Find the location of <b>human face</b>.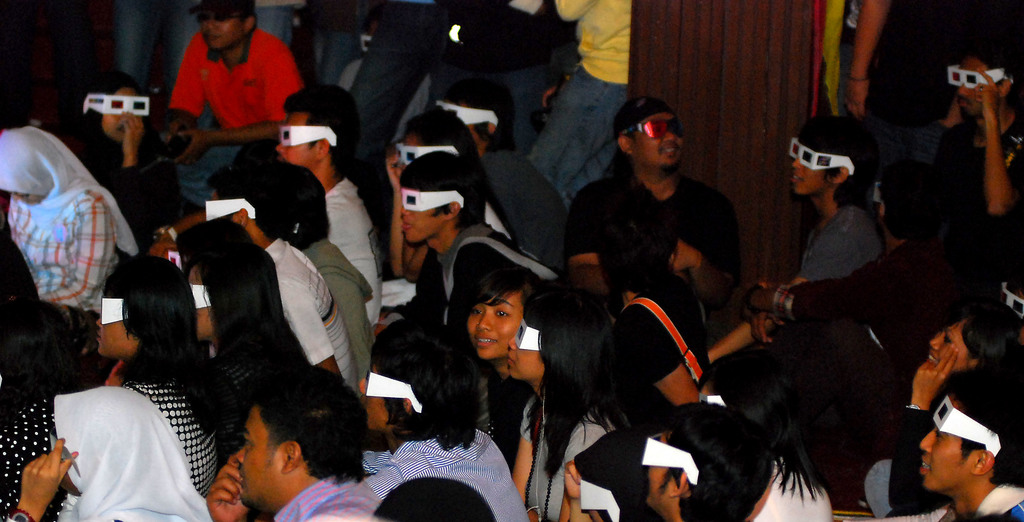
Location: 927/322/972/371.
